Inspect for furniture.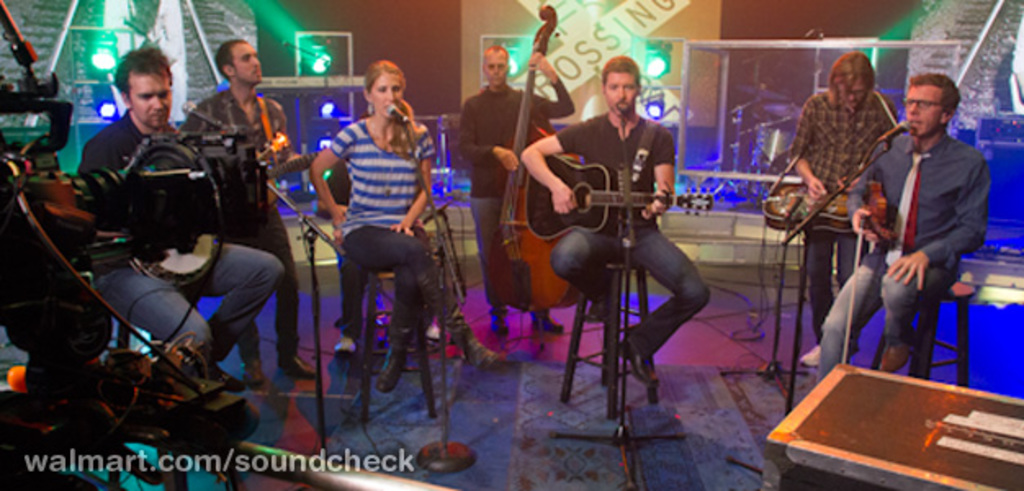
Inspection: l=108, t=316, r=244, b=489.
